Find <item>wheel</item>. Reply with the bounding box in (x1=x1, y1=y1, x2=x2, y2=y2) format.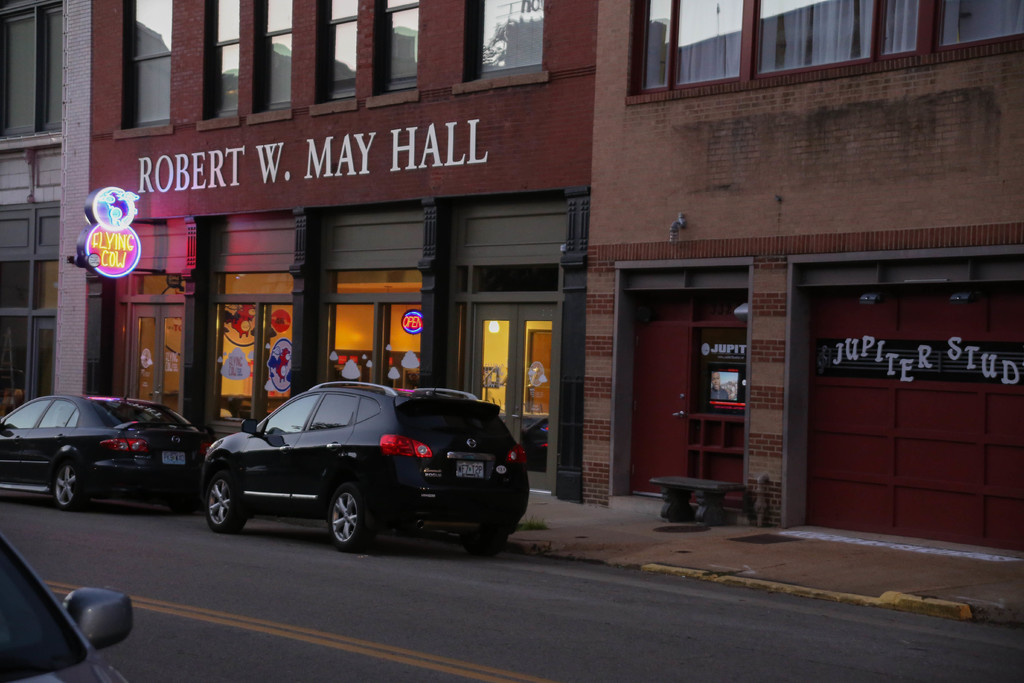
(x1=454, y1=516, x2=524, y2=552).
